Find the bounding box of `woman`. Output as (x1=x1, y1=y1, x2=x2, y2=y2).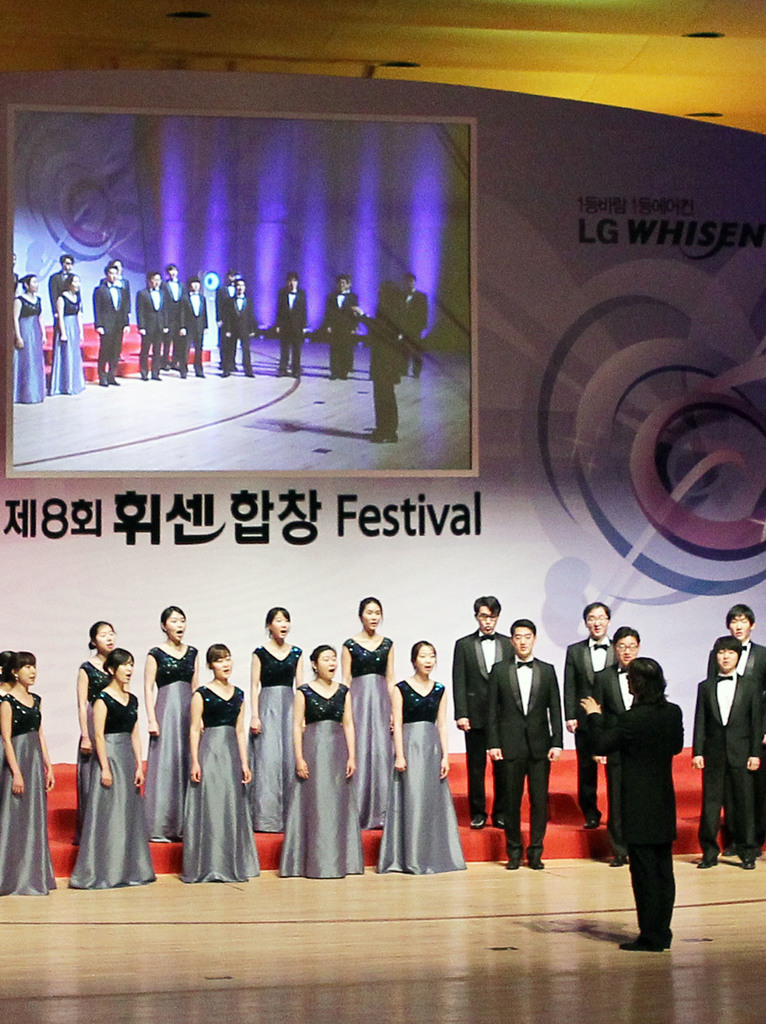
(x1=52, y1=273, x2=83, y2=393).
